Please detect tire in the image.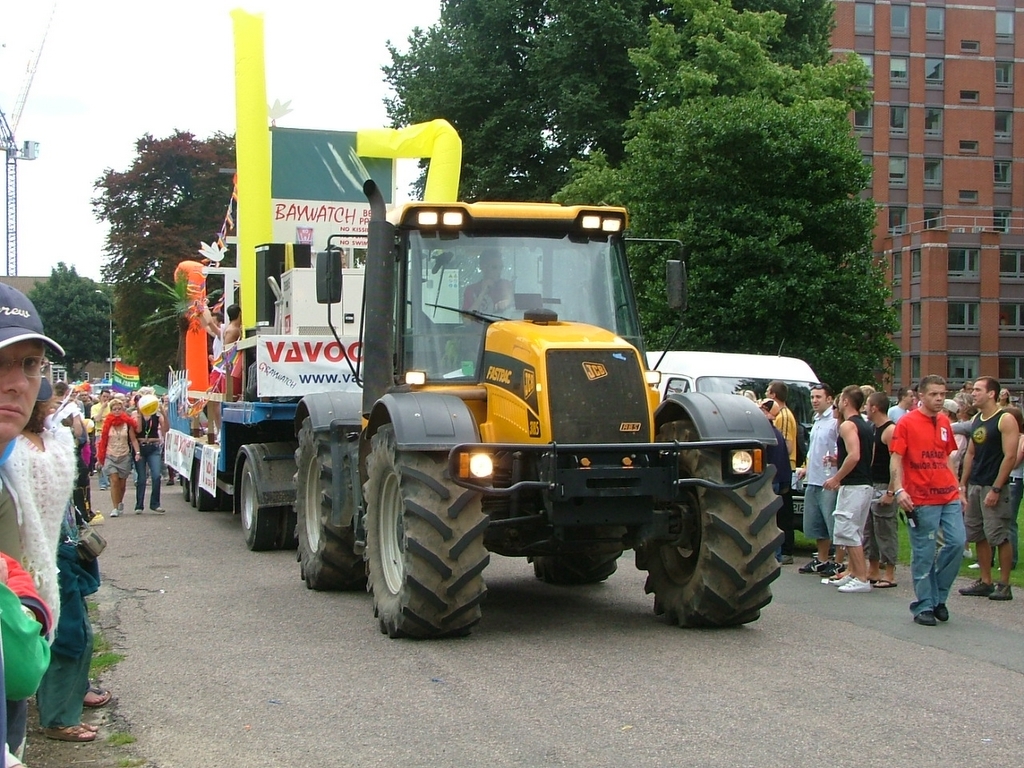
l=294, t=411, r=373, b=590.
